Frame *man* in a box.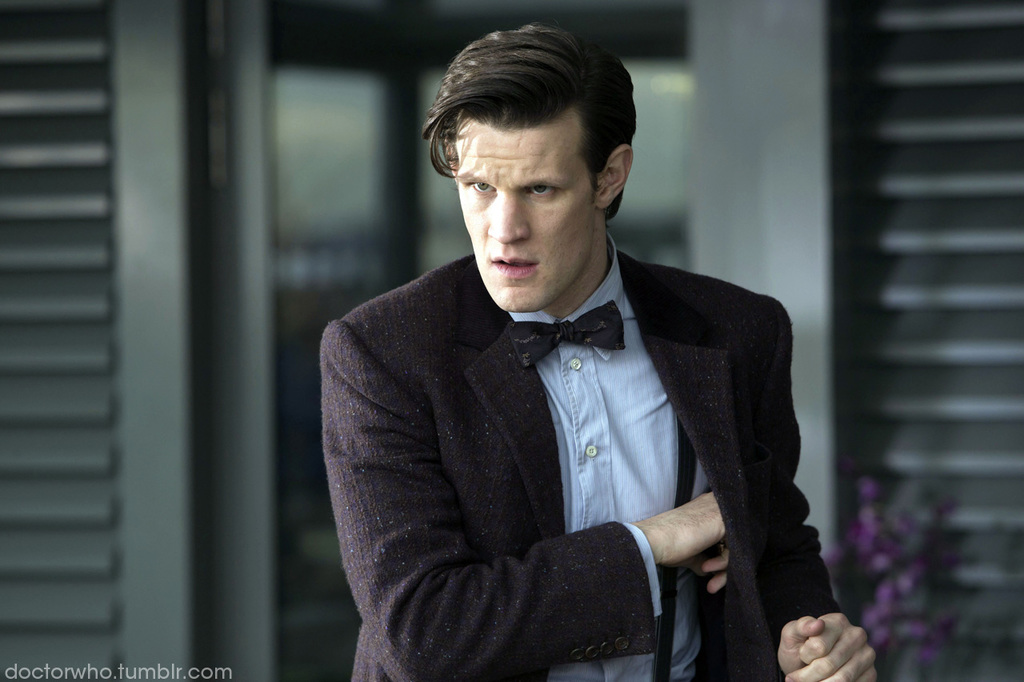
bbox=(313, 23, 871, 681).
